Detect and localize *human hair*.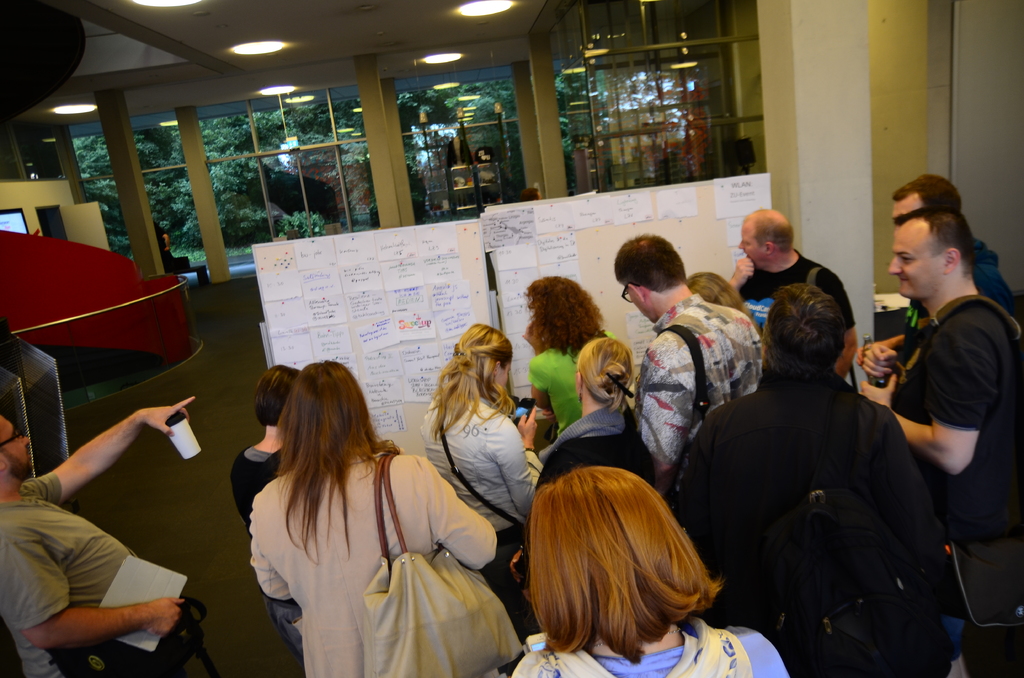
Localized at region(1, 444, 7, 455).
